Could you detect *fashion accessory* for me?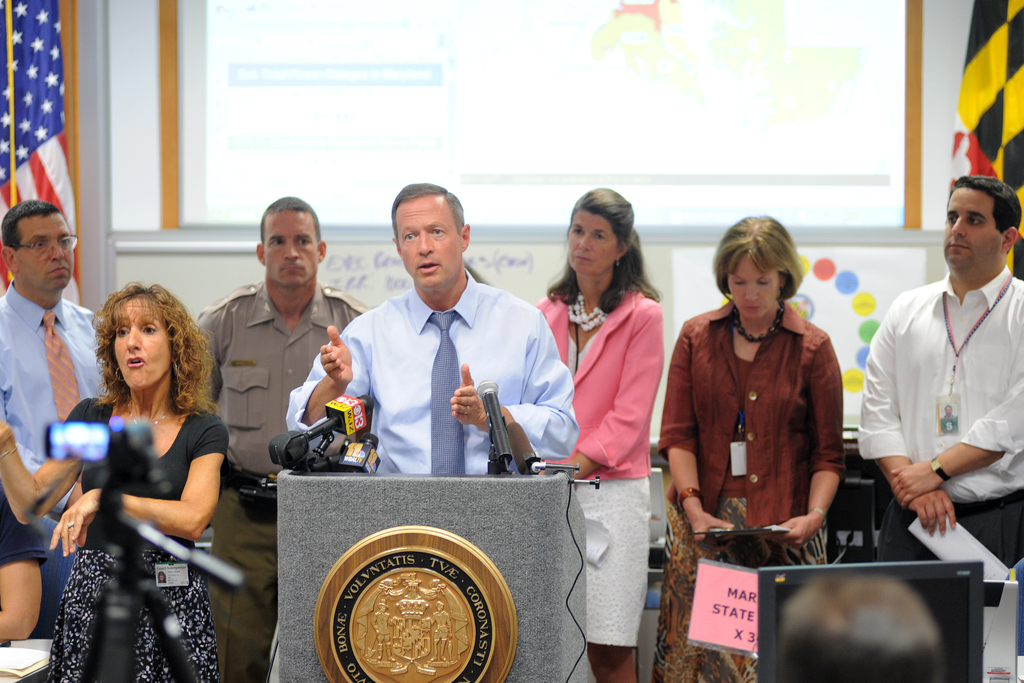
Detection result: 928:456:952:483.
